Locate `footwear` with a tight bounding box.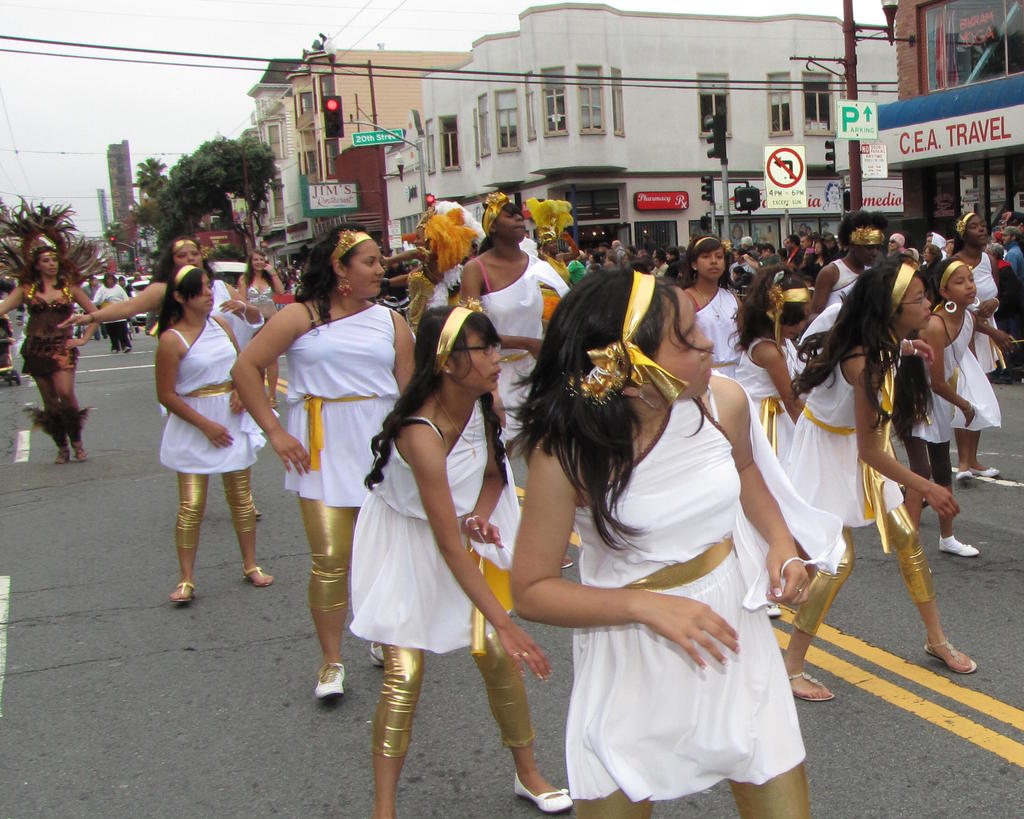
Rect(242, 561, 276, 589).
